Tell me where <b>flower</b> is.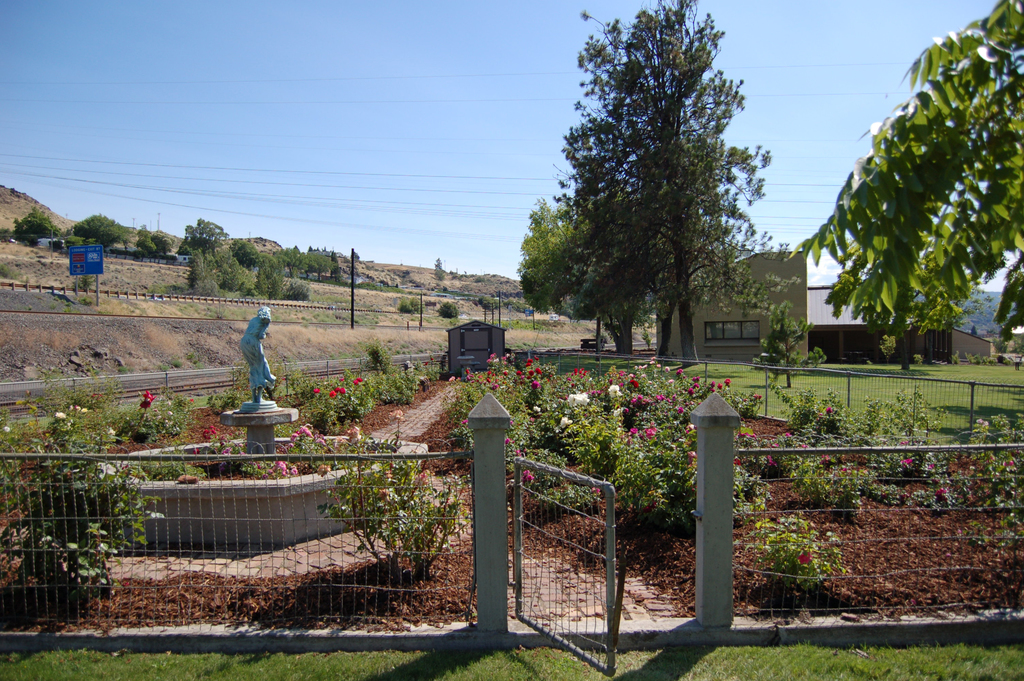
<b>flower</b> is at 518 370 527 378.
